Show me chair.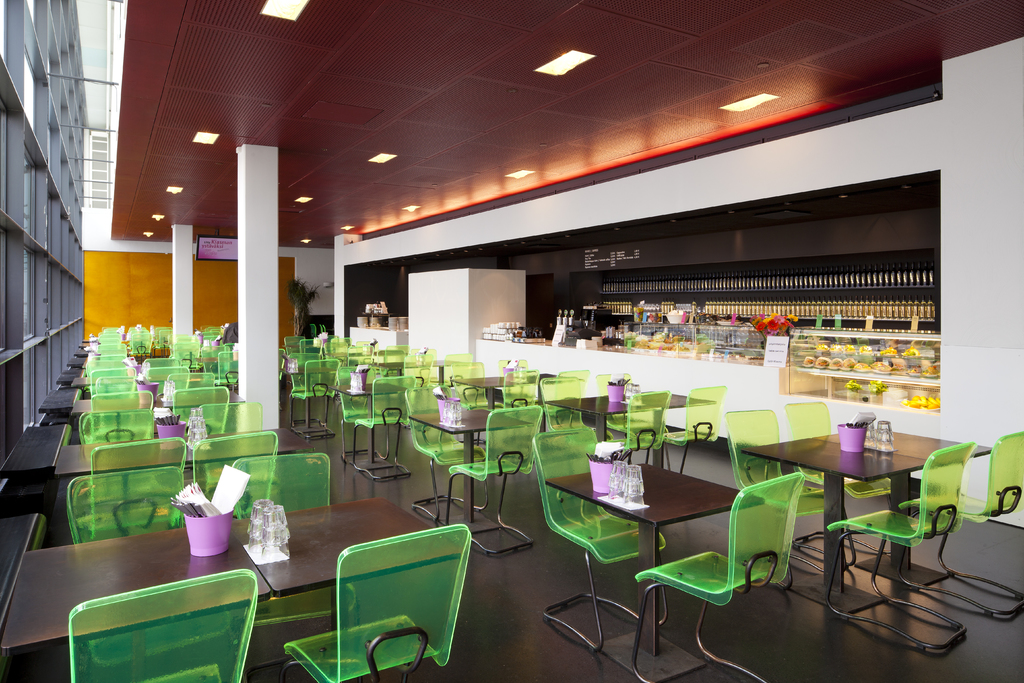
chair is here: (821, 445, 976, 661).
